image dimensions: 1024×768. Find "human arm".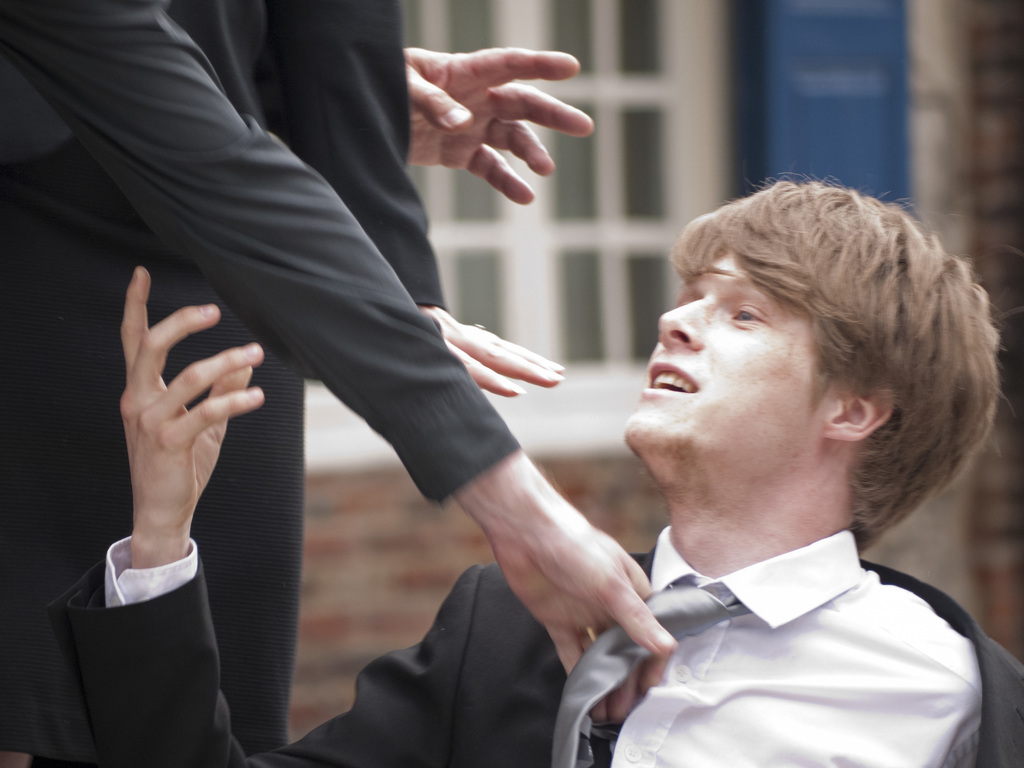
[411,304,564,394].
